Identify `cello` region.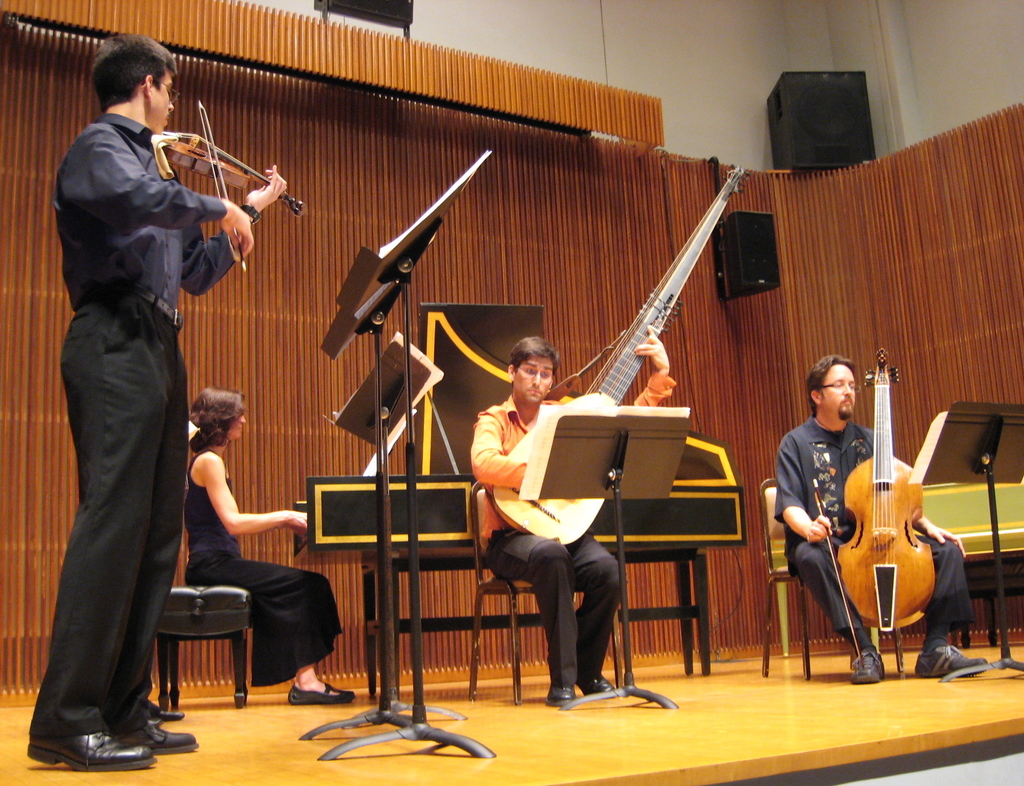
Region: l=810, t=351, r=933, b=679.
